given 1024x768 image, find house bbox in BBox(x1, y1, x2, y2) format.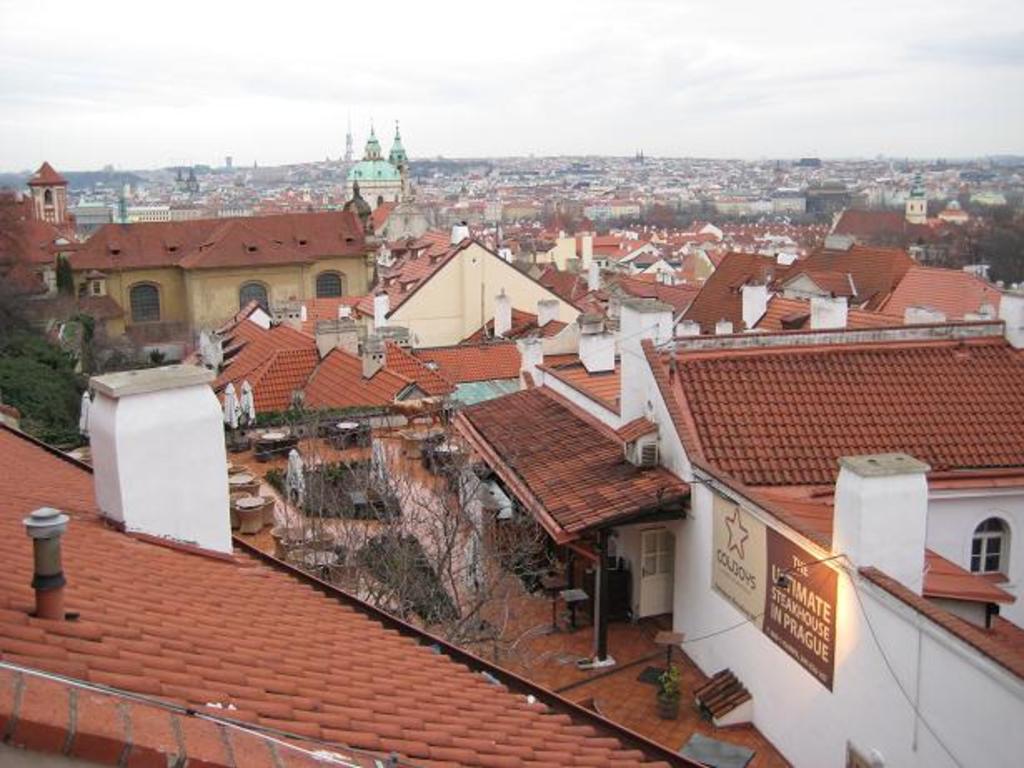
BBox(583, 203, 643, 228).
